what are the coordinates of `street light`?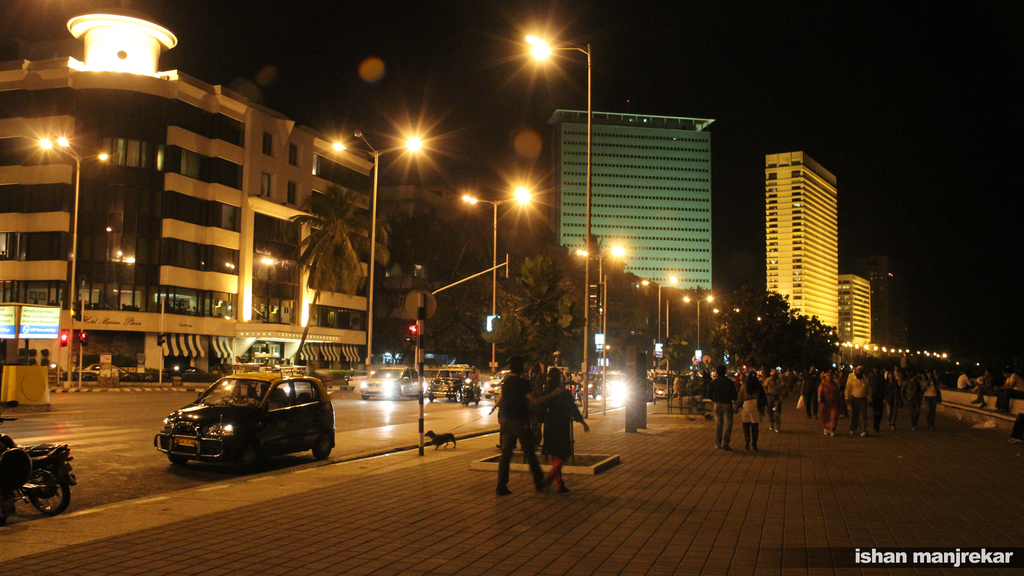
(left=568, top=233, right=634, bottom=373).
